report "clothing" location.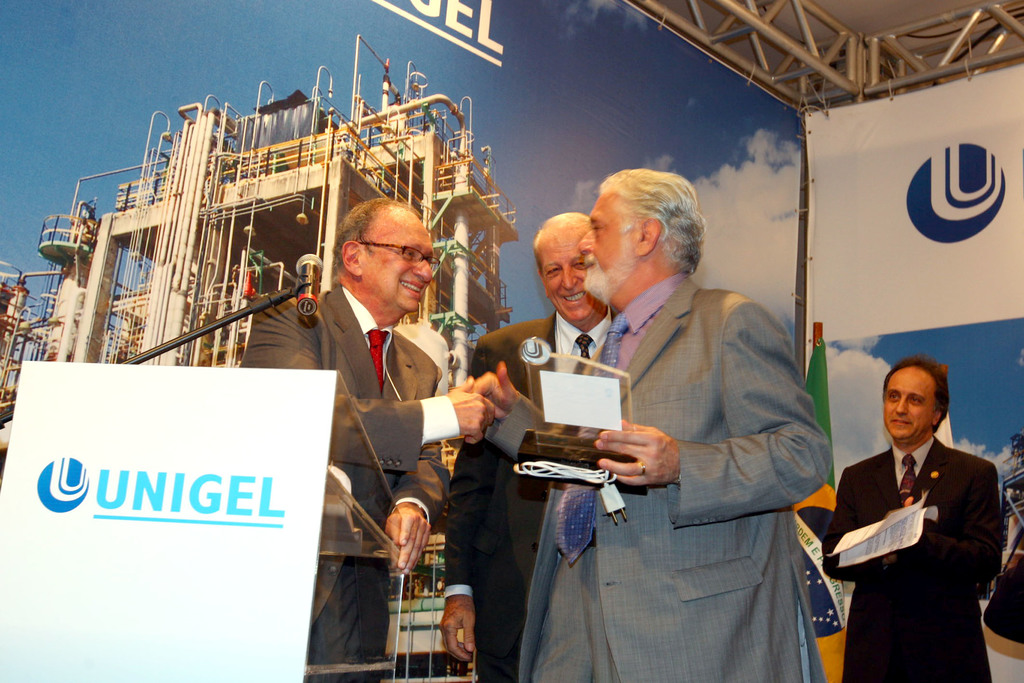
Report: 822,432,1004,682.
